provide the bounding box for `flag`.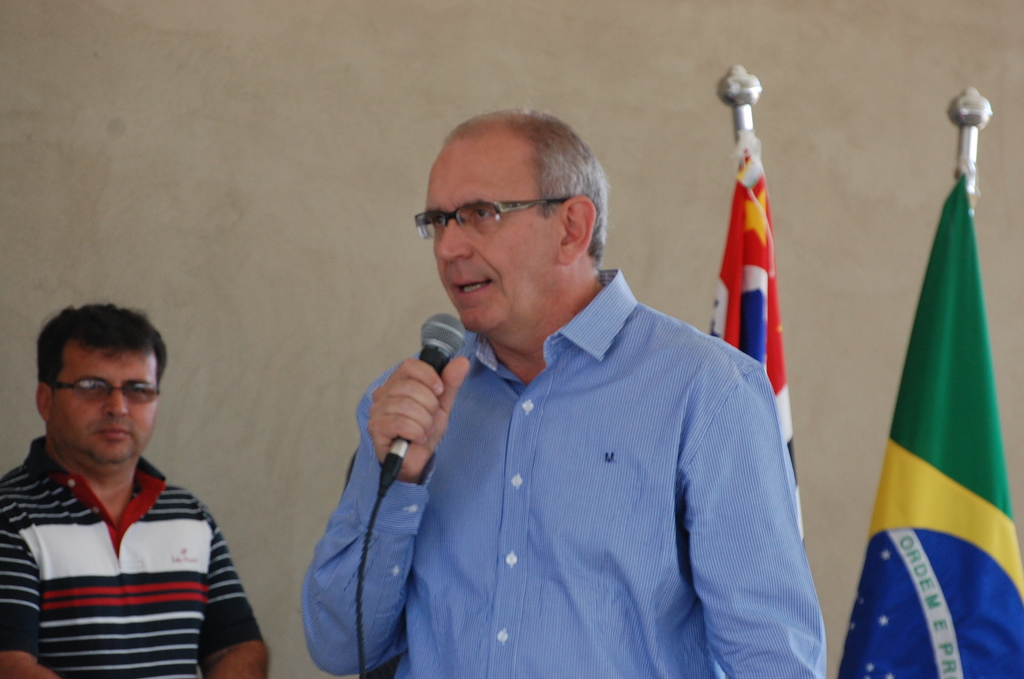
858:102:1020:678.
